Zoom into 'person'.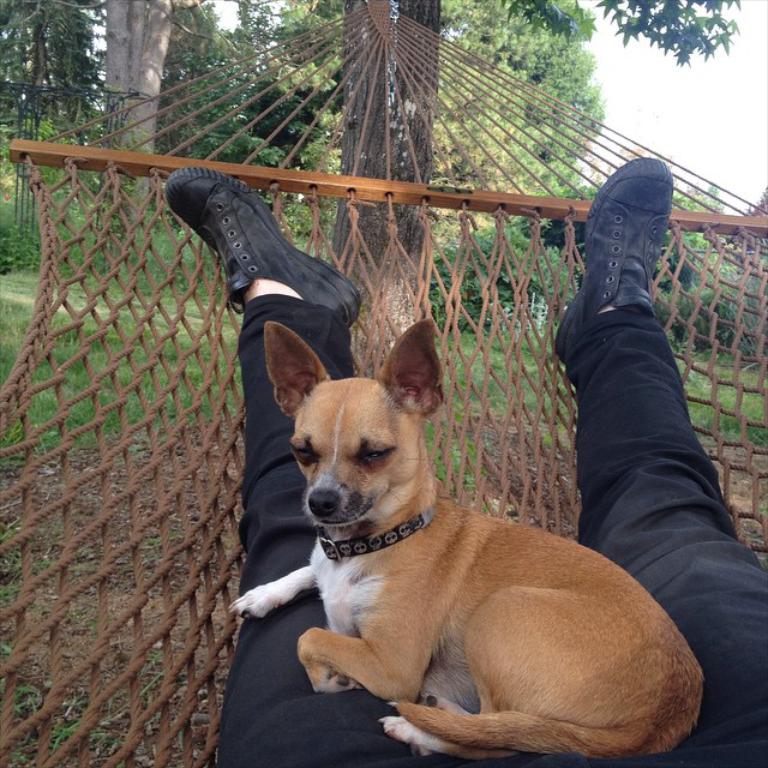
Zoom target: box(155, 157, 767, 767).
